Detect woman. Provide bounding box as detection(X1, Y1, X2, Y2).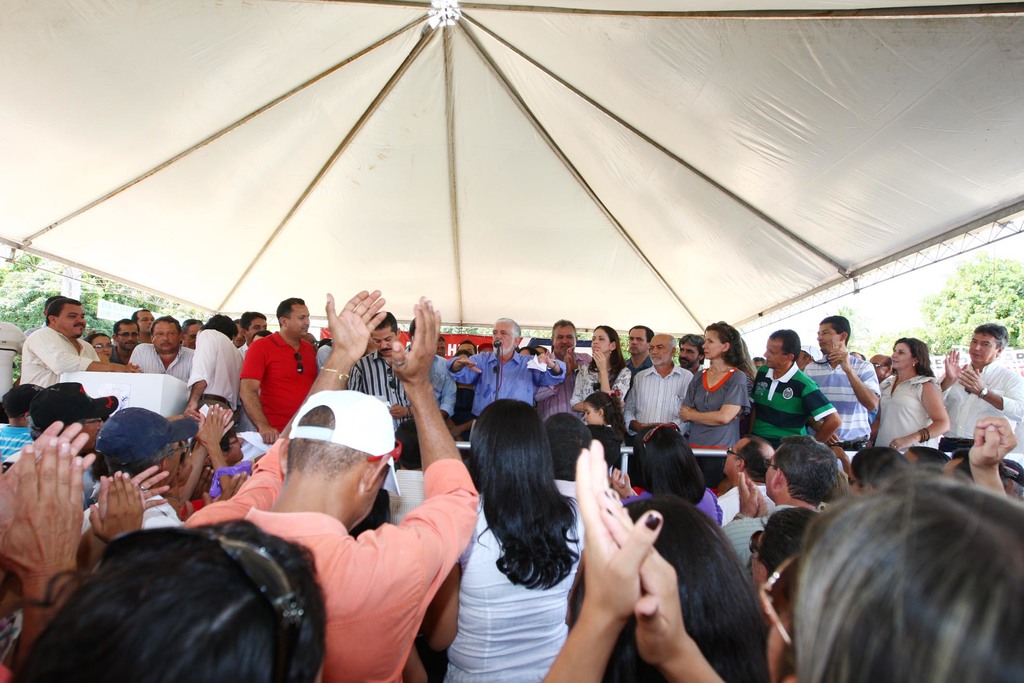
detection(738, 338, 763, 438).
